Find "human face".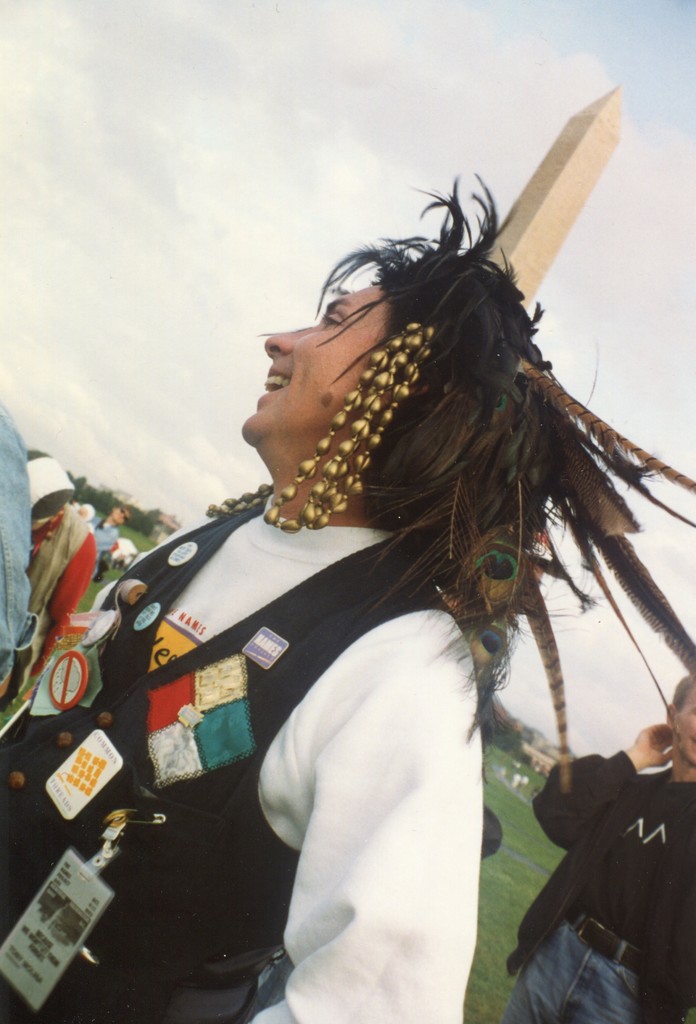
Rect(242, 282, 392, 441).
